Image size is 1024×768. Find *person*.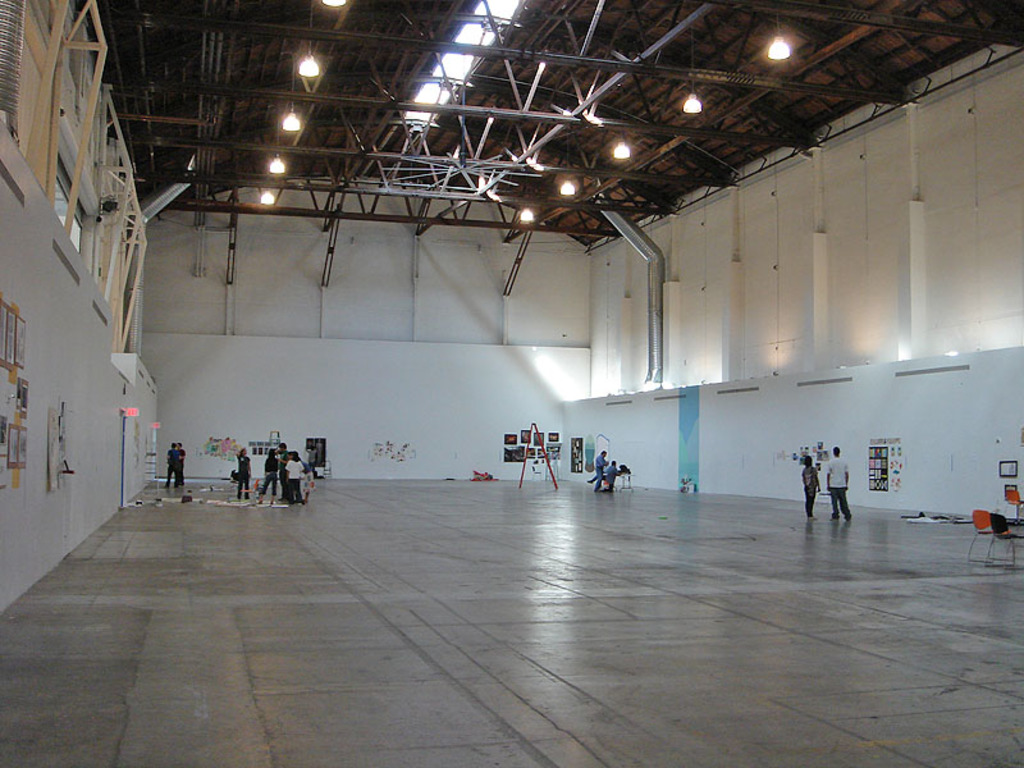
(164, 439, 180, 490).
